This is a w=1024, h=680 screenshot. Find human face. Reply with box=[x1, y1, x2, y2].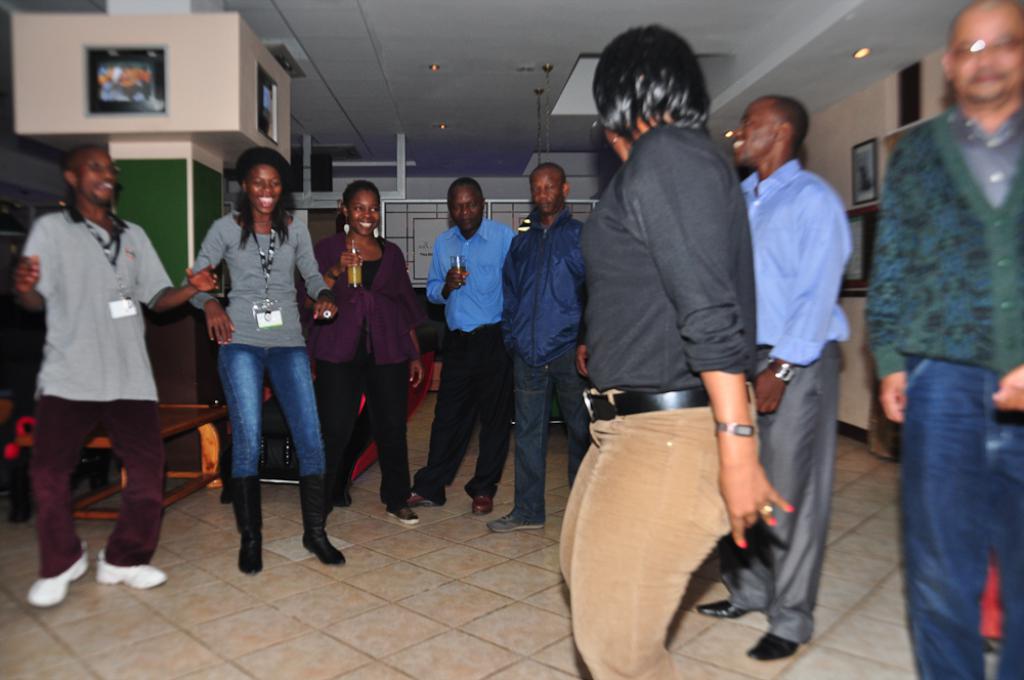
box=[722, 93, 781, 167].
